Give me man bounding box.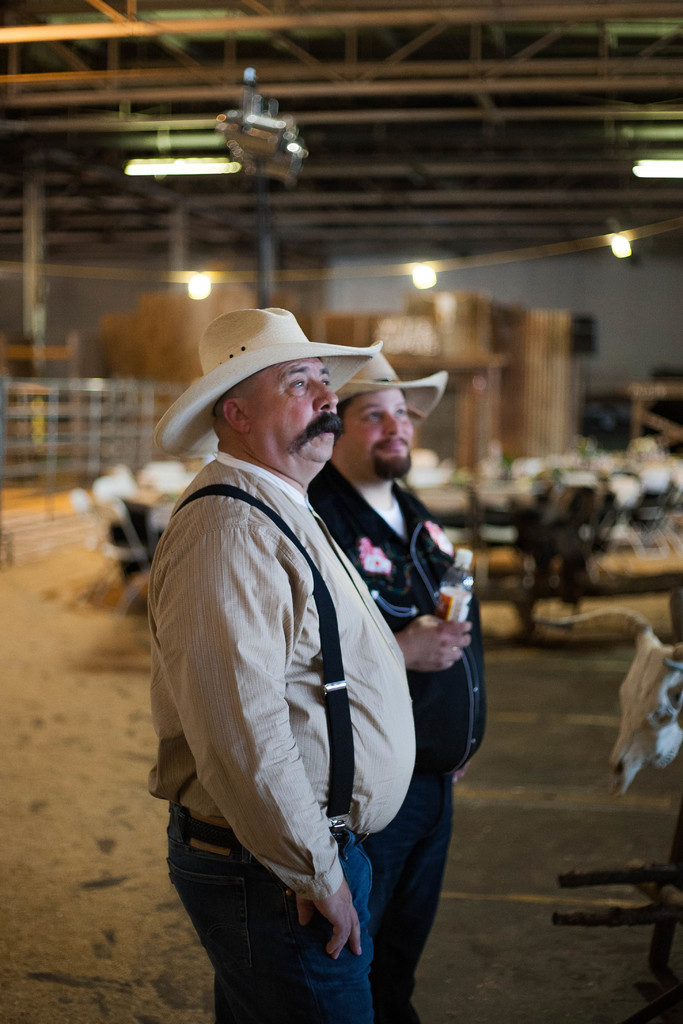
detection(306, 388, 486, 1021).
